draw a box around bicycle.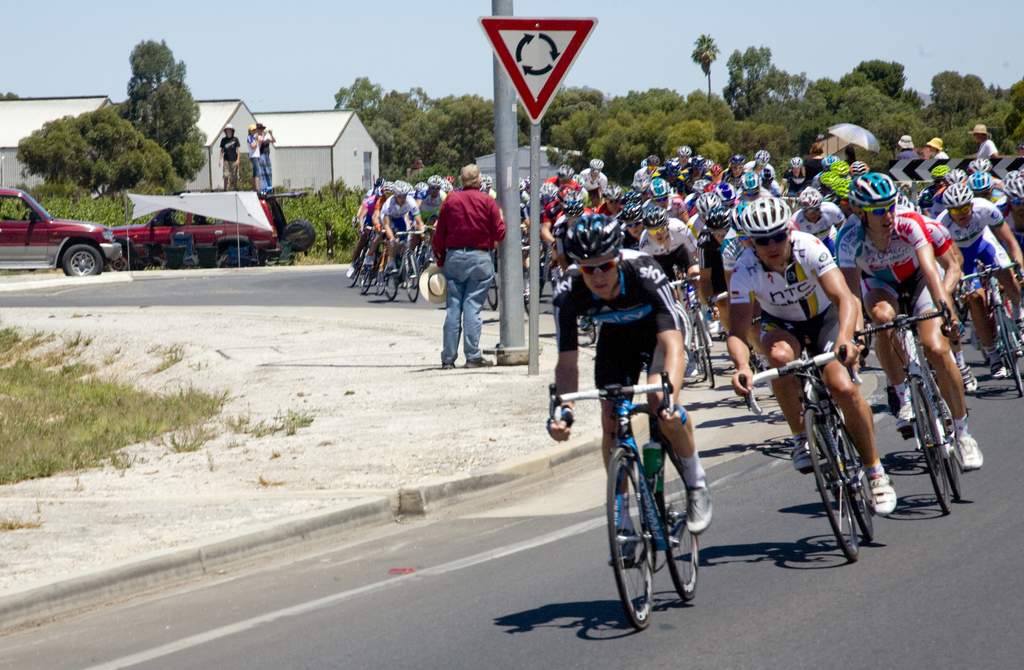
bbox=(737, 344, 887, 561).
